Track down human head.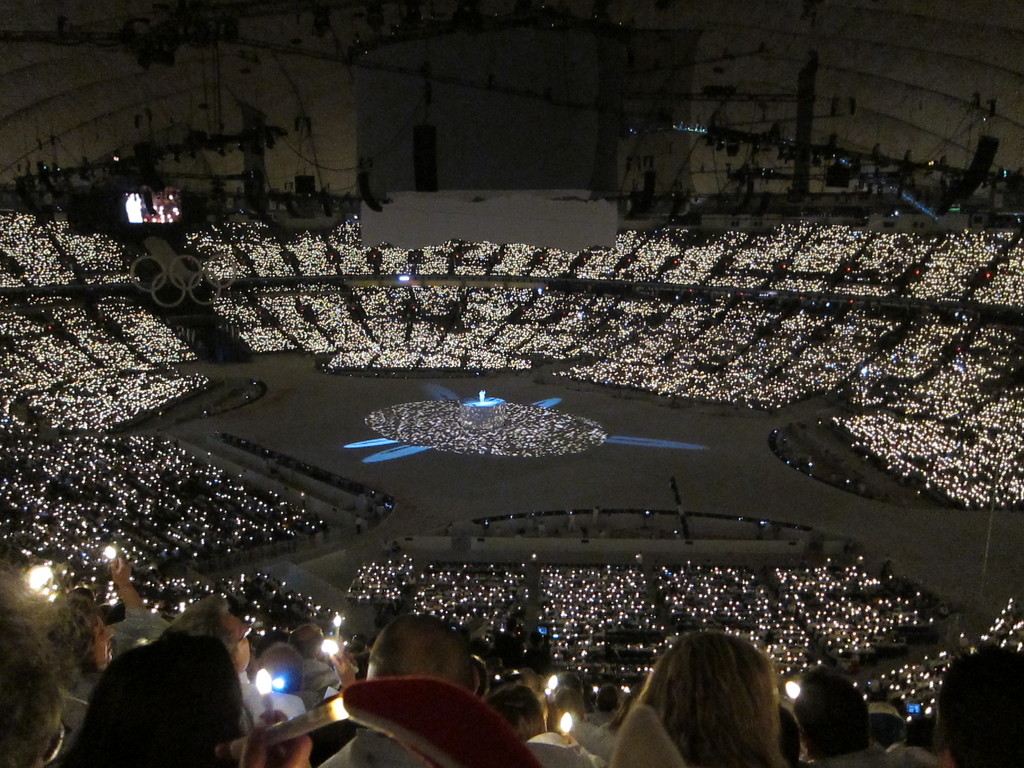
Tracked to left=353, top=599, right=481, bottom=709.
